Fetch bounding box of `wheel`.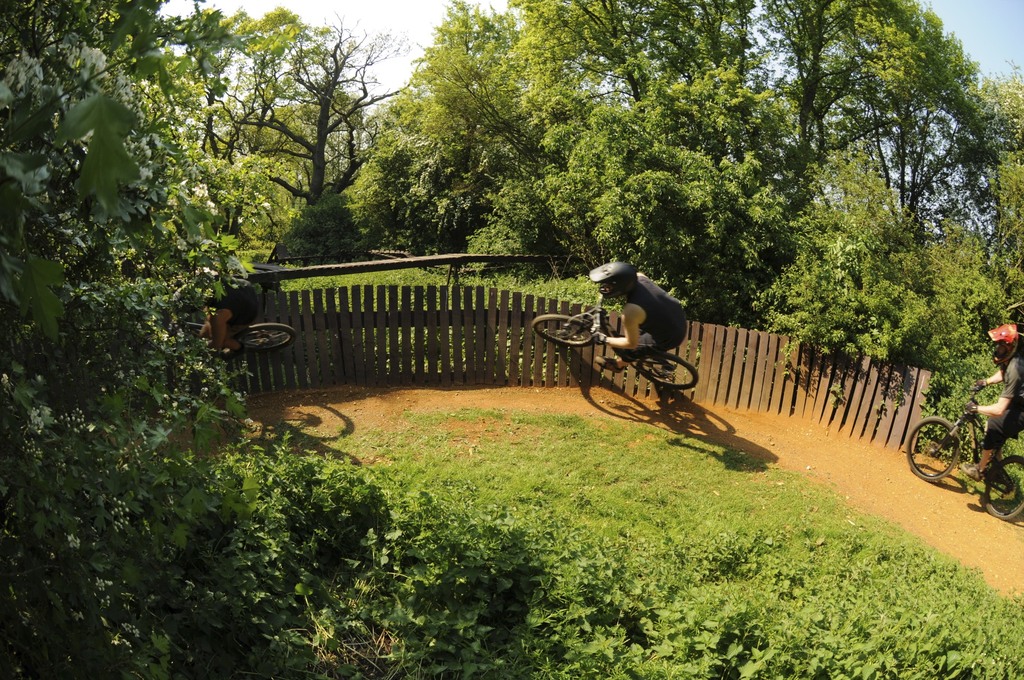
Bbox: locate(637, 353, 698, 391).
